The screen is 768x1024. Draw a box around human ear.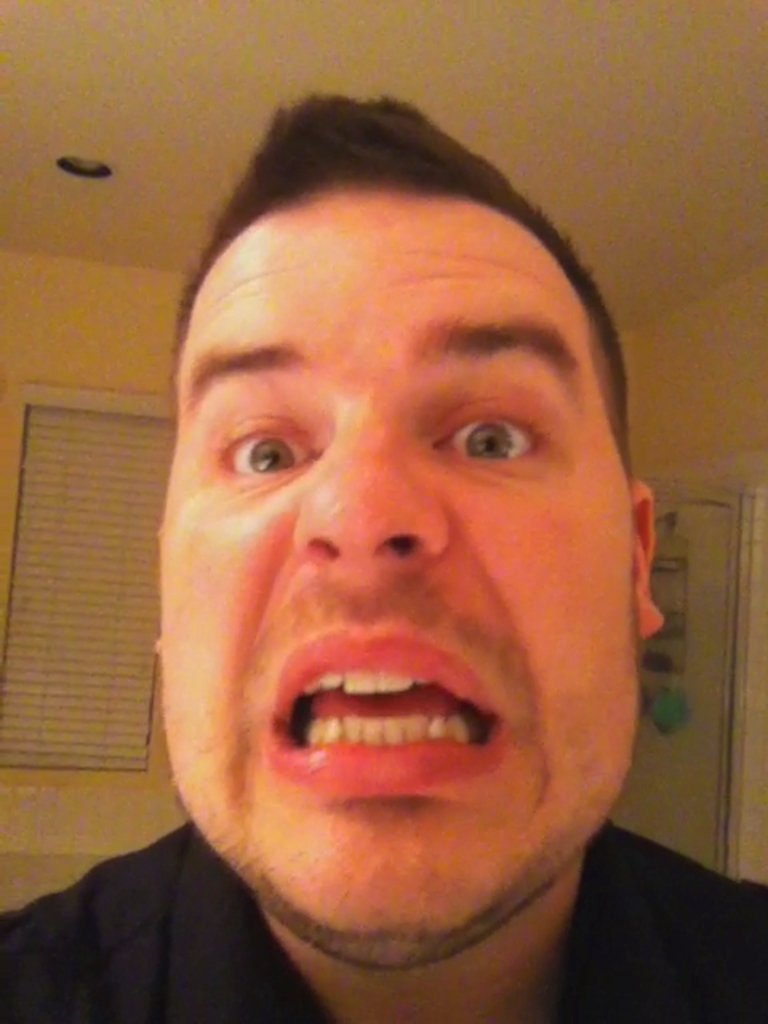
630/480/664/634.
